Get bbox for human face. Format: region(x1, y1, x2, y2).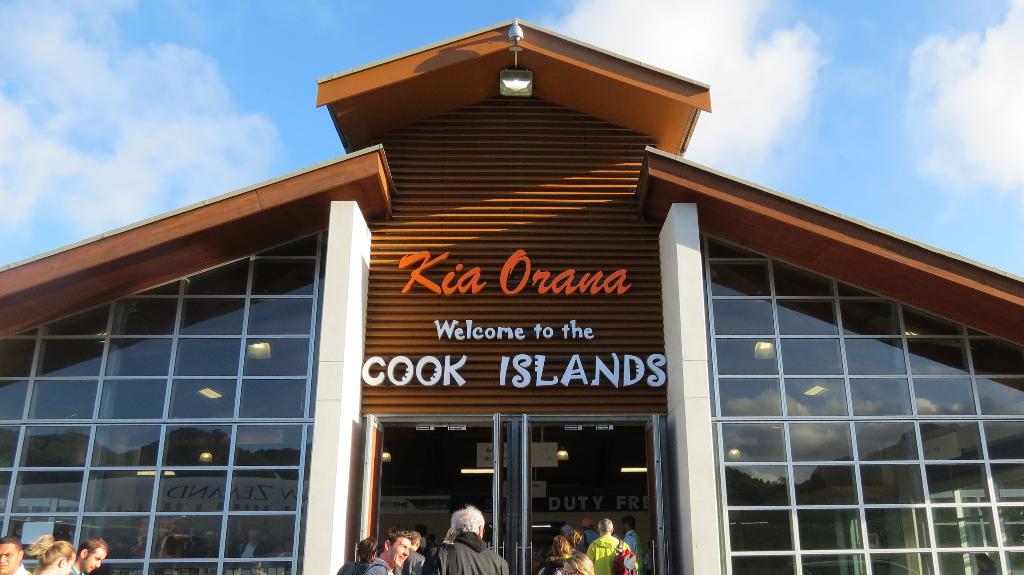
region(64, 555, 76, 574).
